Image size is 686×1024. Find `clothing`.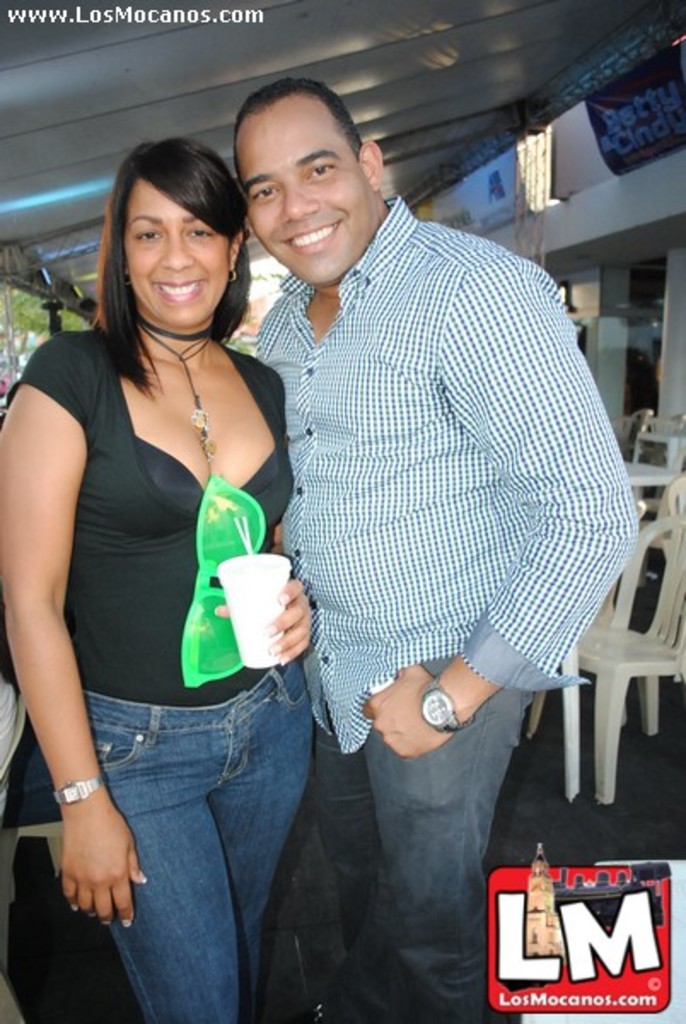
locate(227, 176, 621, 807).
